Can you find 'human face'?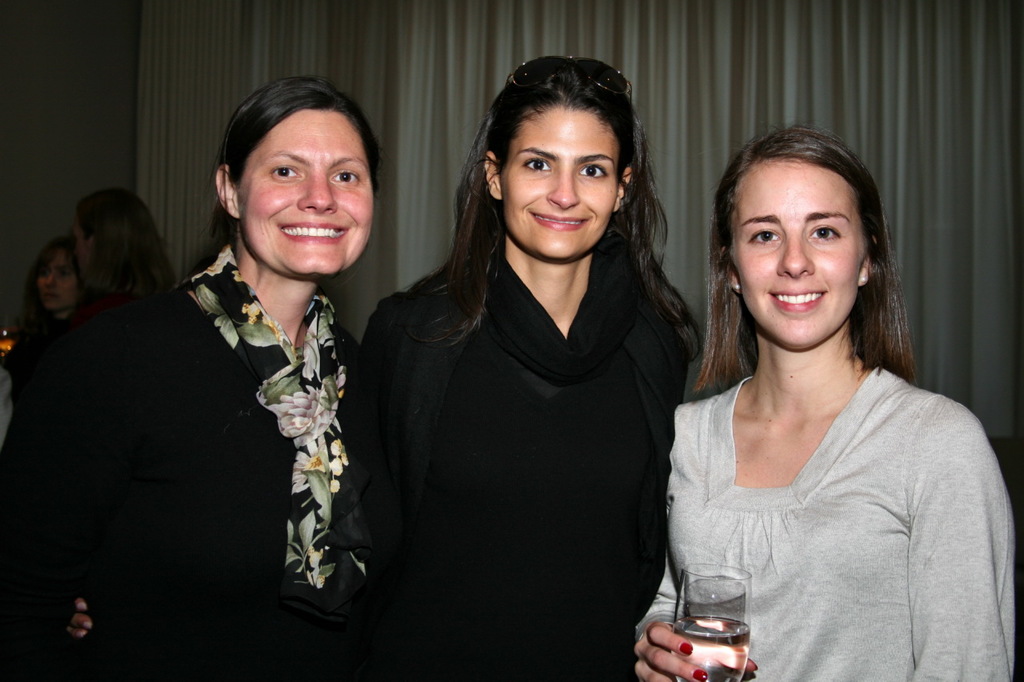
Yes, bounding box: detection(504, 104, 615, 263).
